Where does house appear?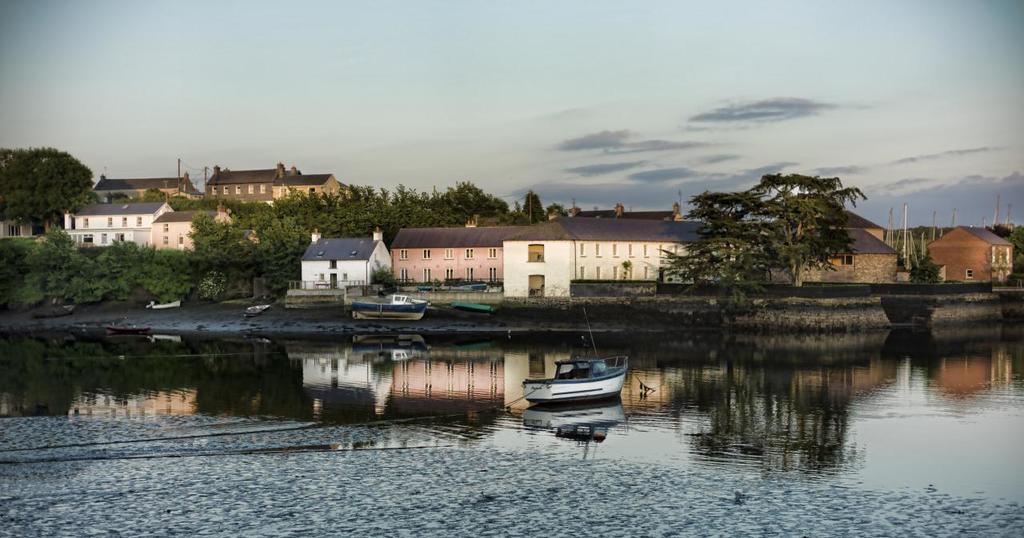
Appears at bbox(152, 209, 234, 255).
